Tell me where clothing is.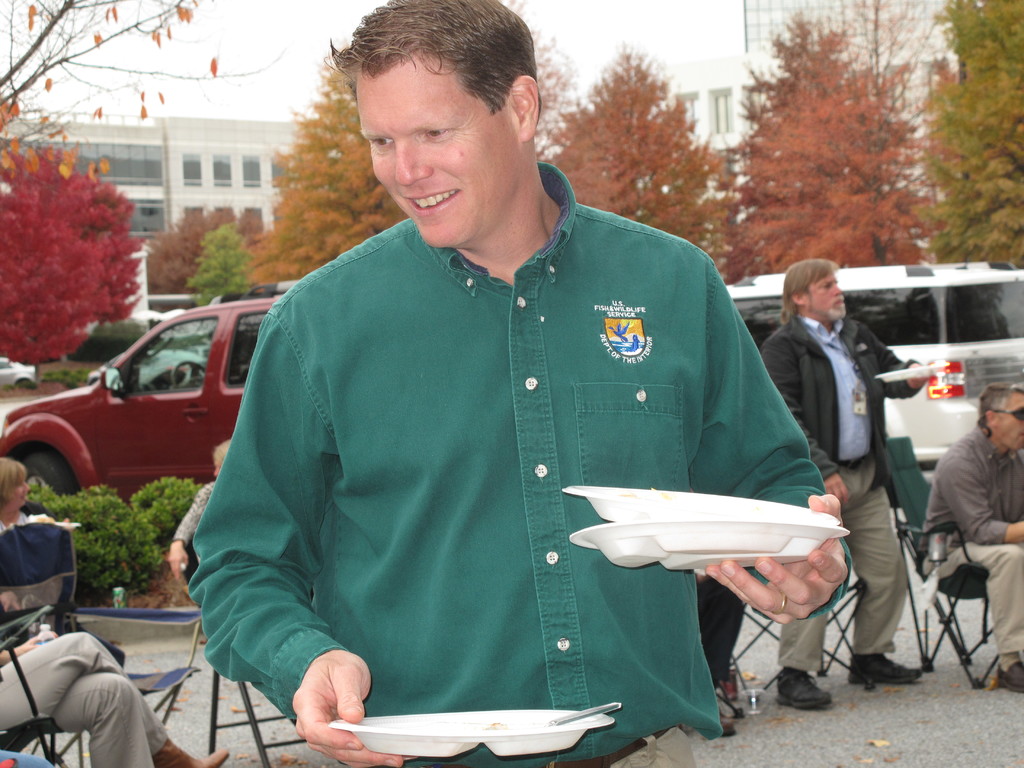
clothing is at 204/200/805/744.
